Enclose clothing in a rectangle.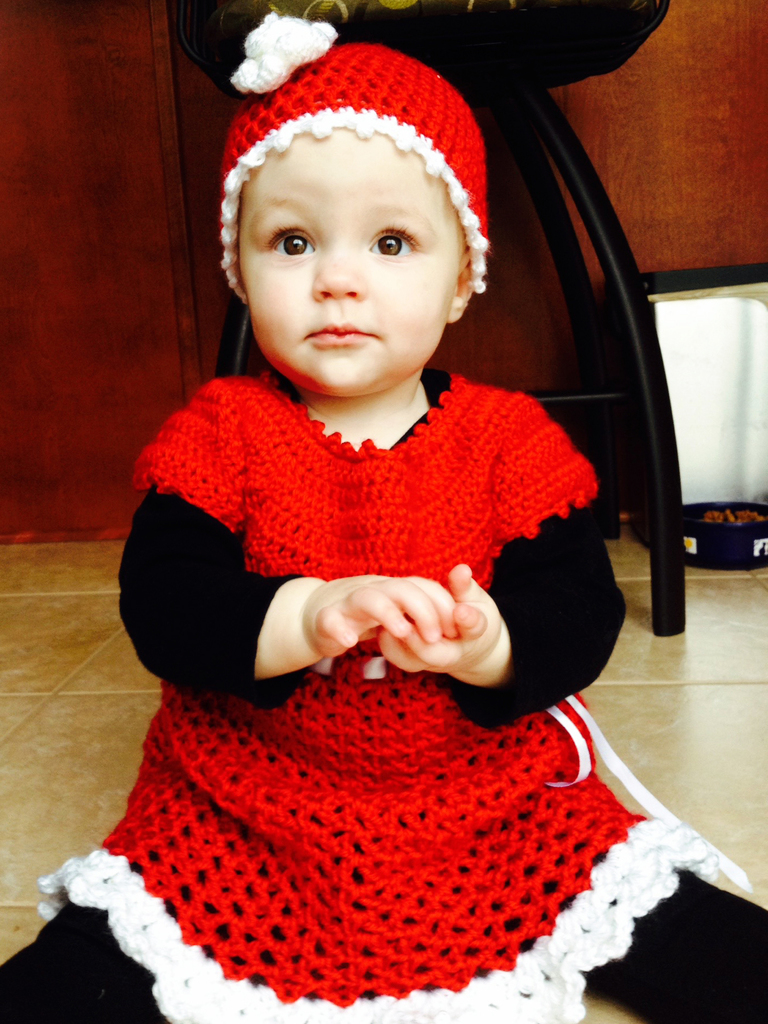
region(31, 560, 698, 1017).
